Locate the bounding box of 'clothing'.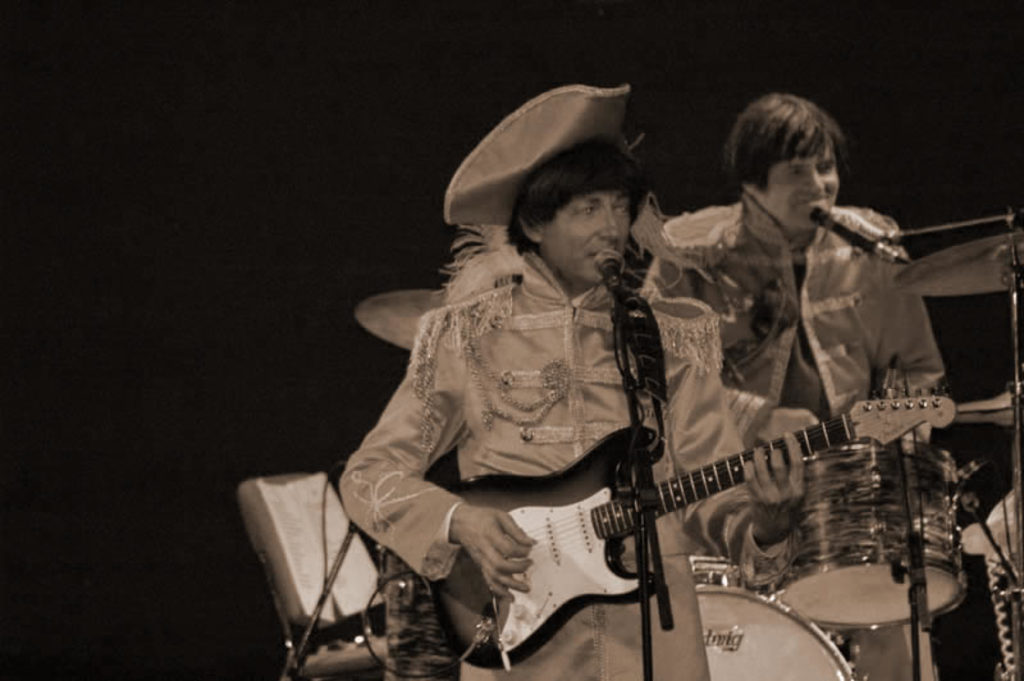
Bounding box: [left=641, top=198, right=942, bottom=563].
